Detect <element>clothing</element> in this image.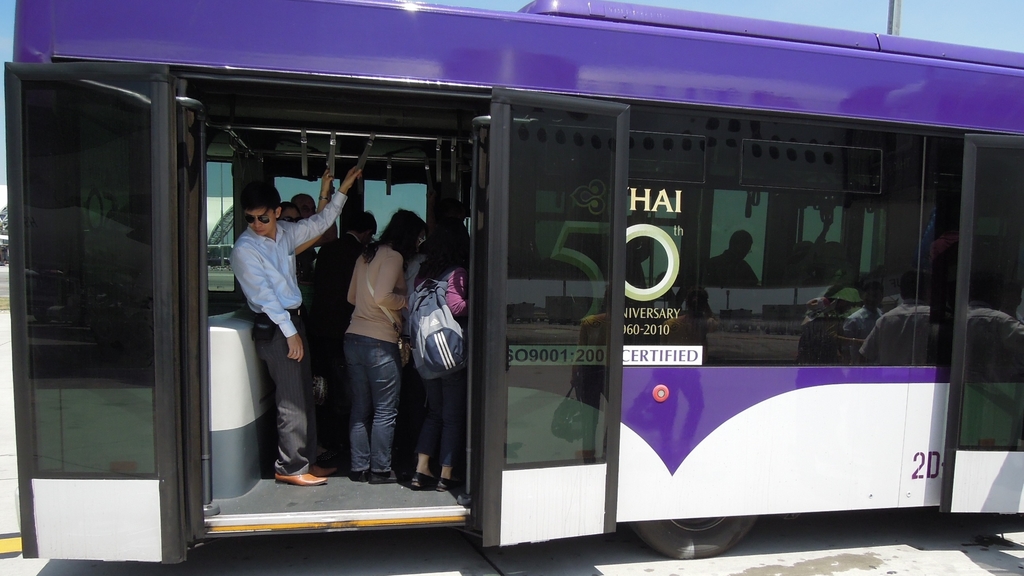
Detection: {"left": 407, "top": 273, "right": 473, "bottom": 466}.
